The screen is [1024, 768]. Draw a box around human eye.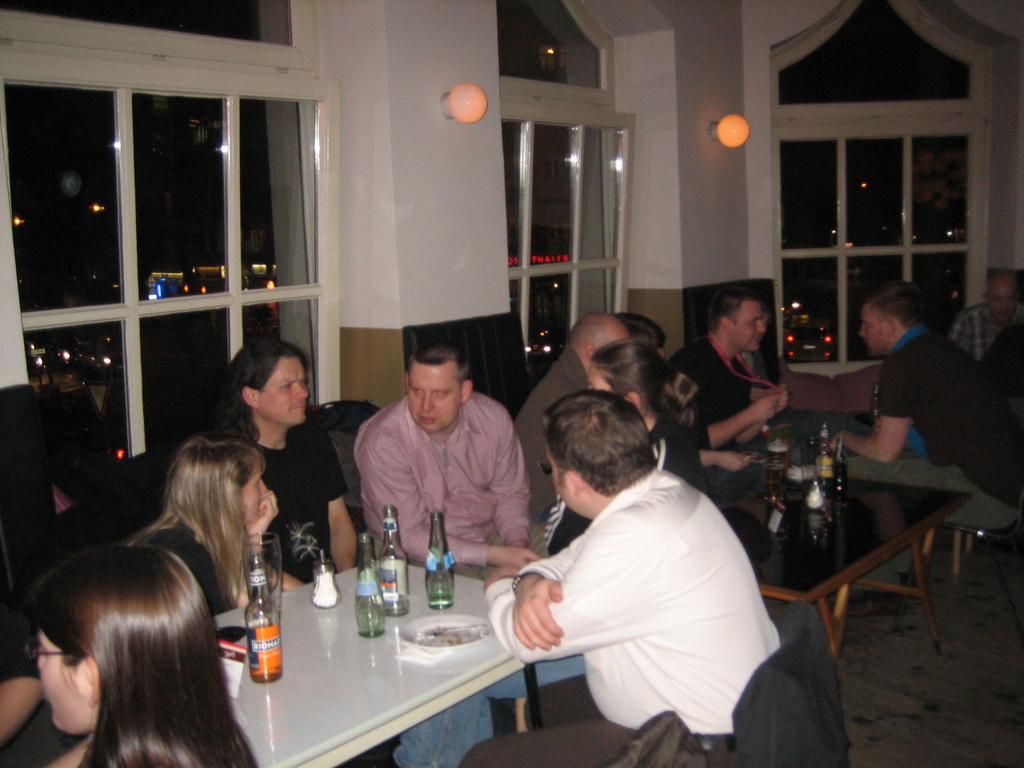
detection(411, 386, 420, 396).
